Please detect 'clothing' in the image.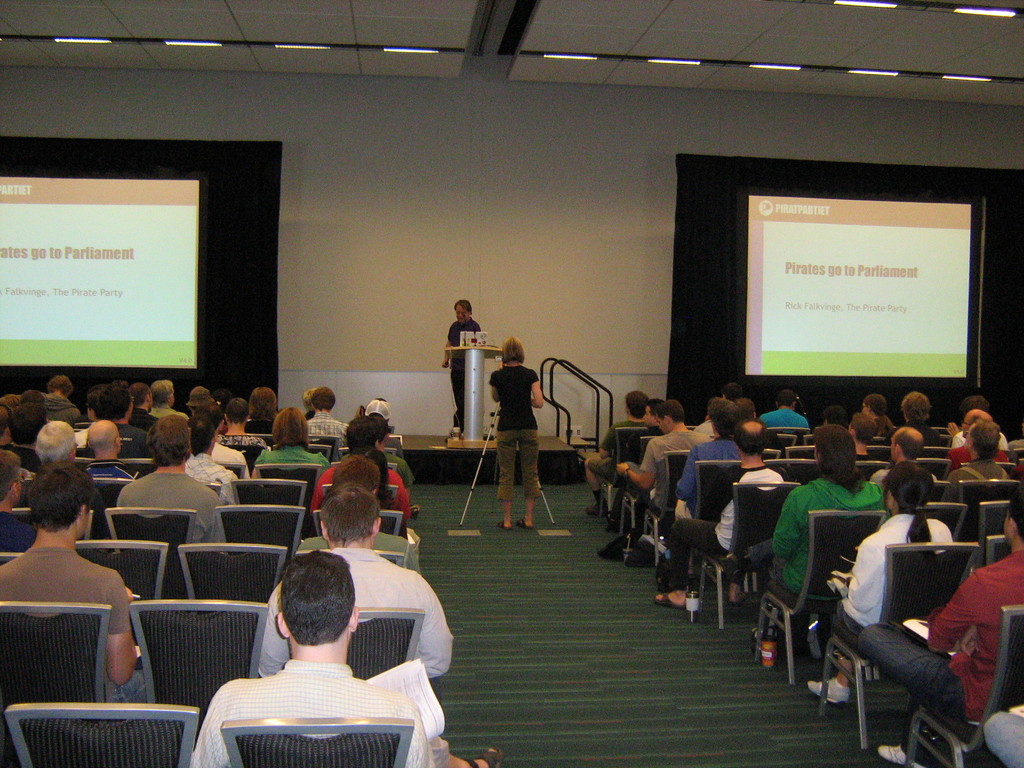
x1=190, y1=655, x2=451, y2=767.
